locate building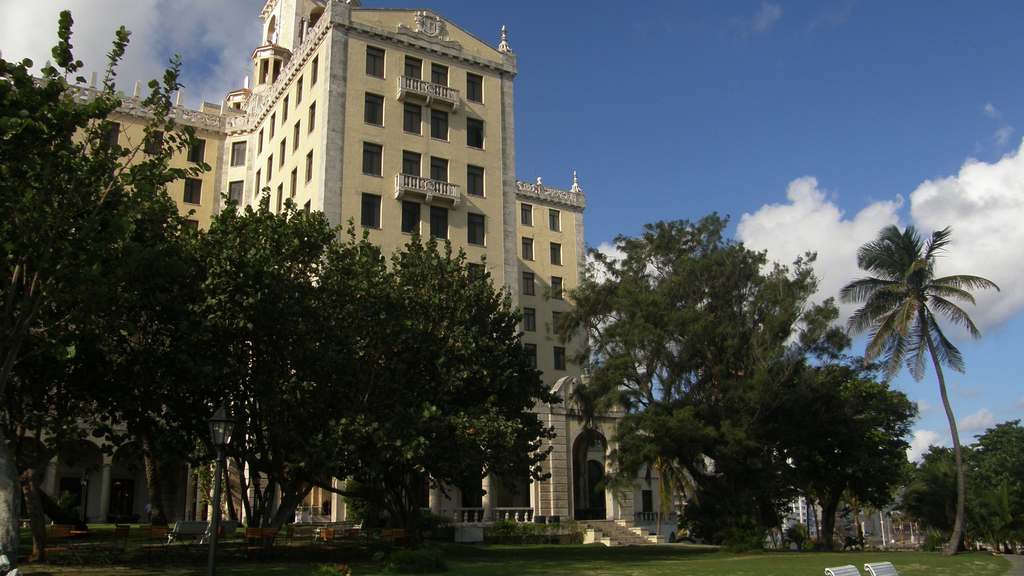
{"x1": 0, "y1": 0, "x2": 725, "y2": 557}
